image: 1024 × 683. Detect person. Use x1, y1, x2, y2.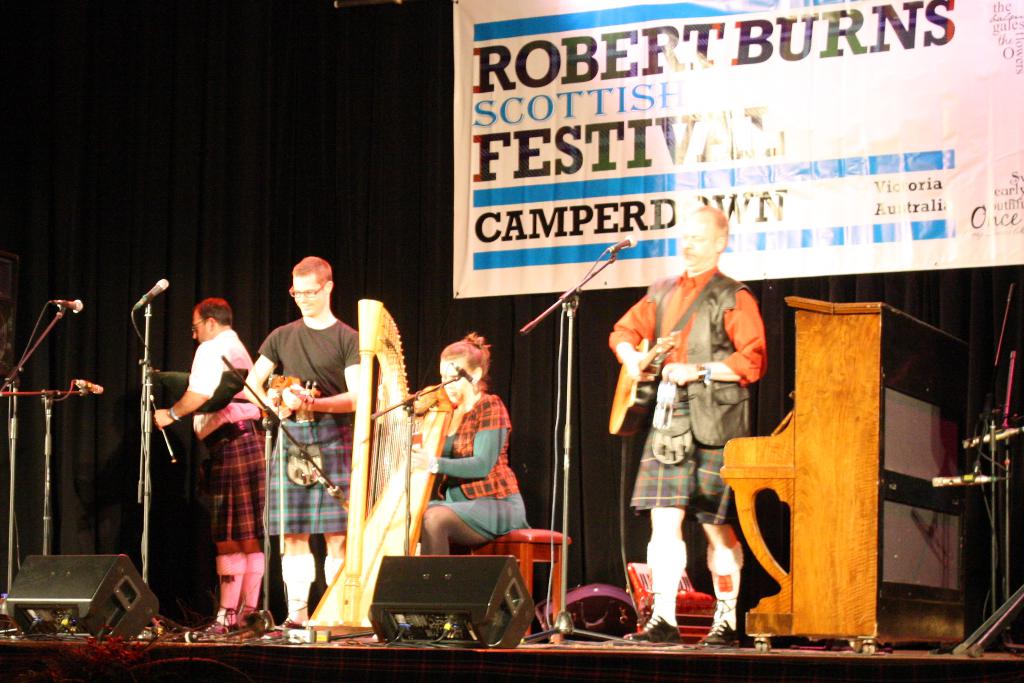
627, 206, 775, 621.
